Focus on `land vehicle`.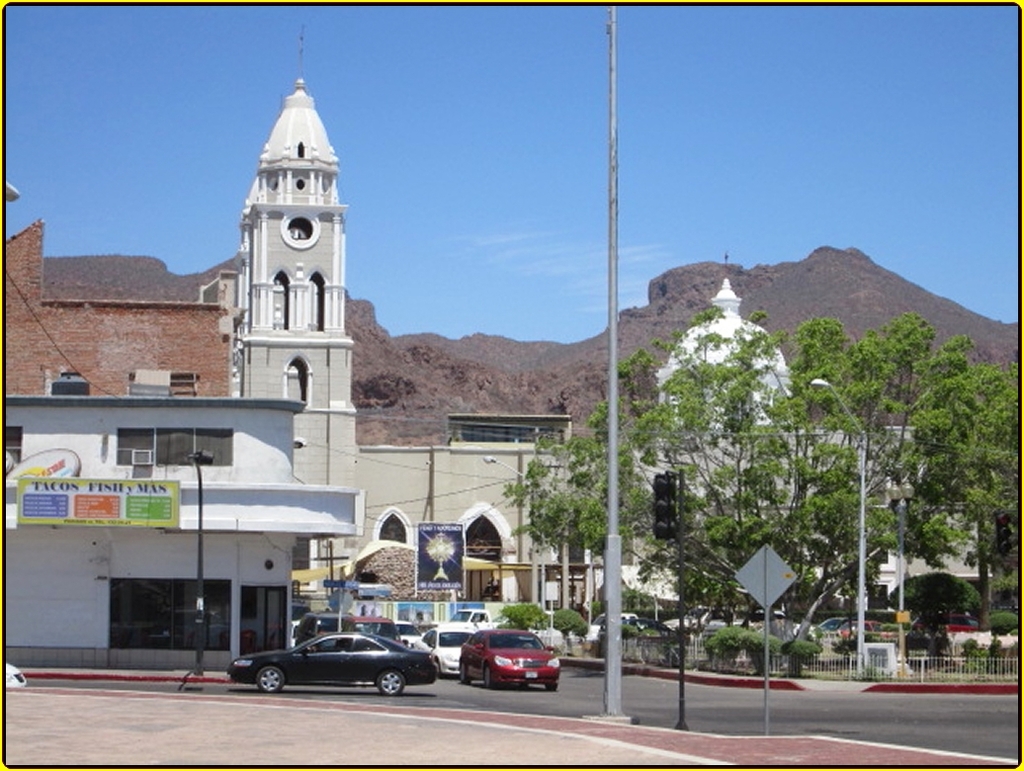
Focused at Rect(213, 622, 427, 705).
